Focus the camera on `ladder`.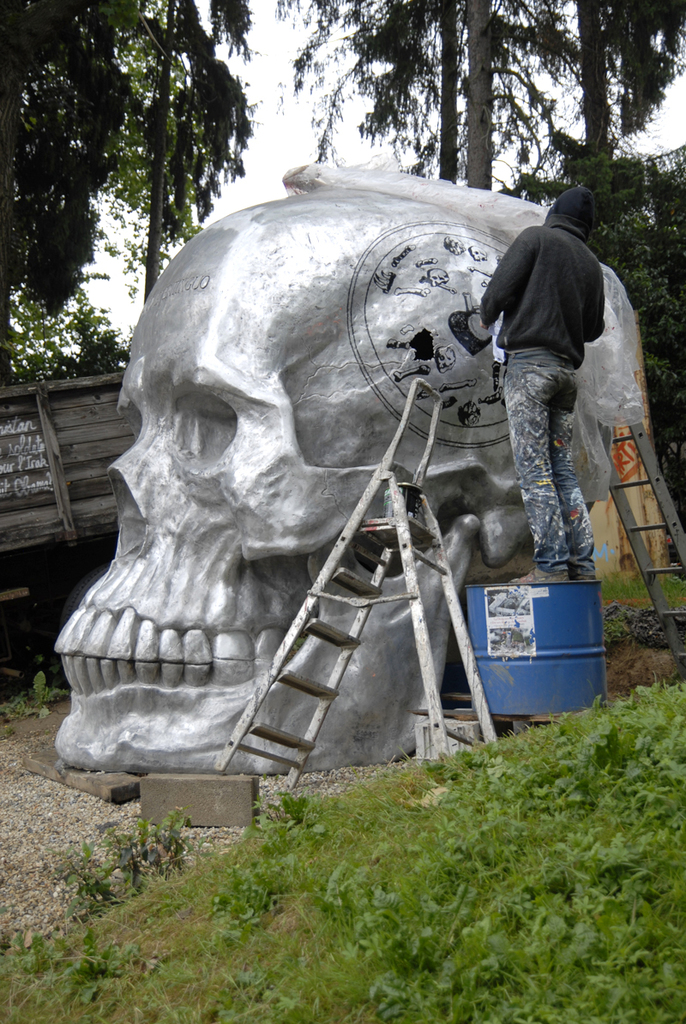
Focus region: BBox(212, 377, 505, 758).
